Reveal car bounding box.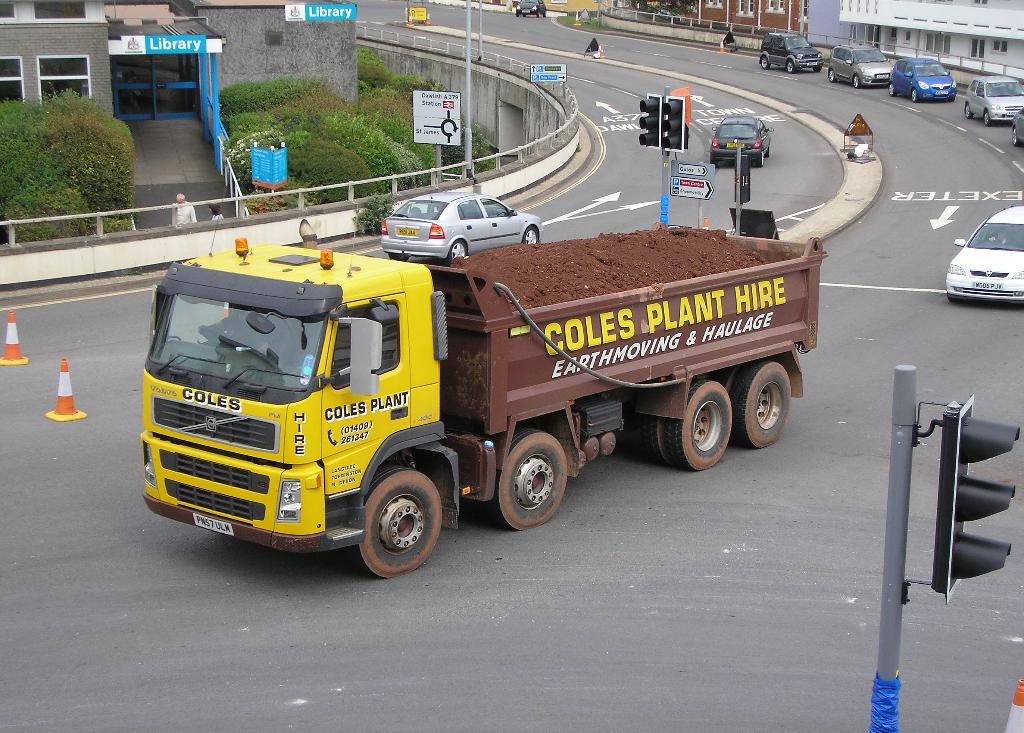
Revealed: BBox(956, 71, 1023, 132).
